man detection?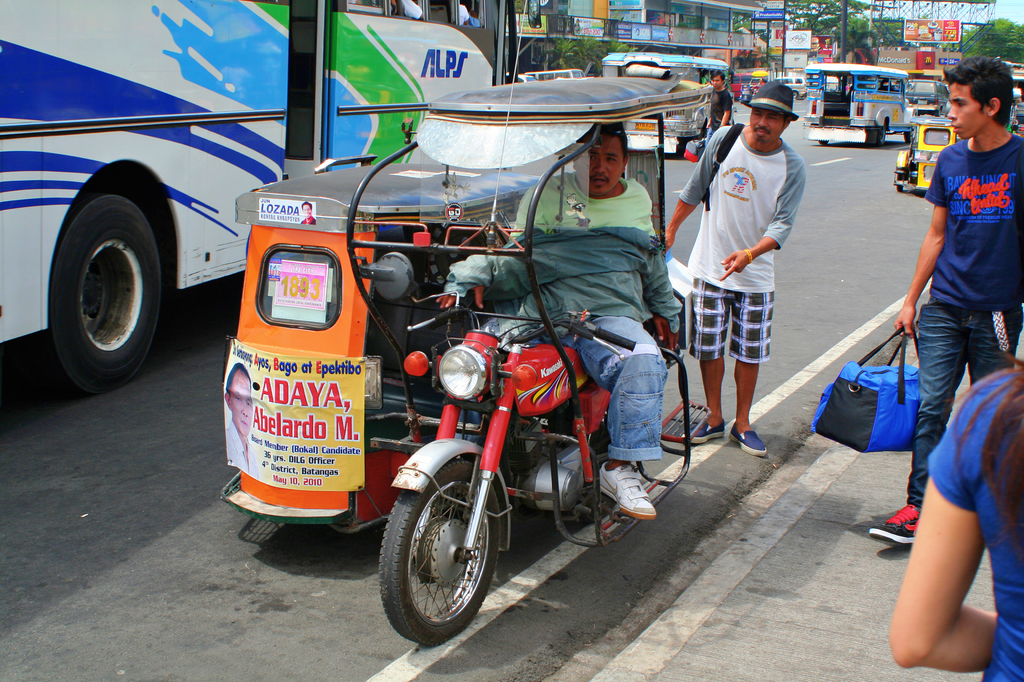
(681, 72, 812, 480)
